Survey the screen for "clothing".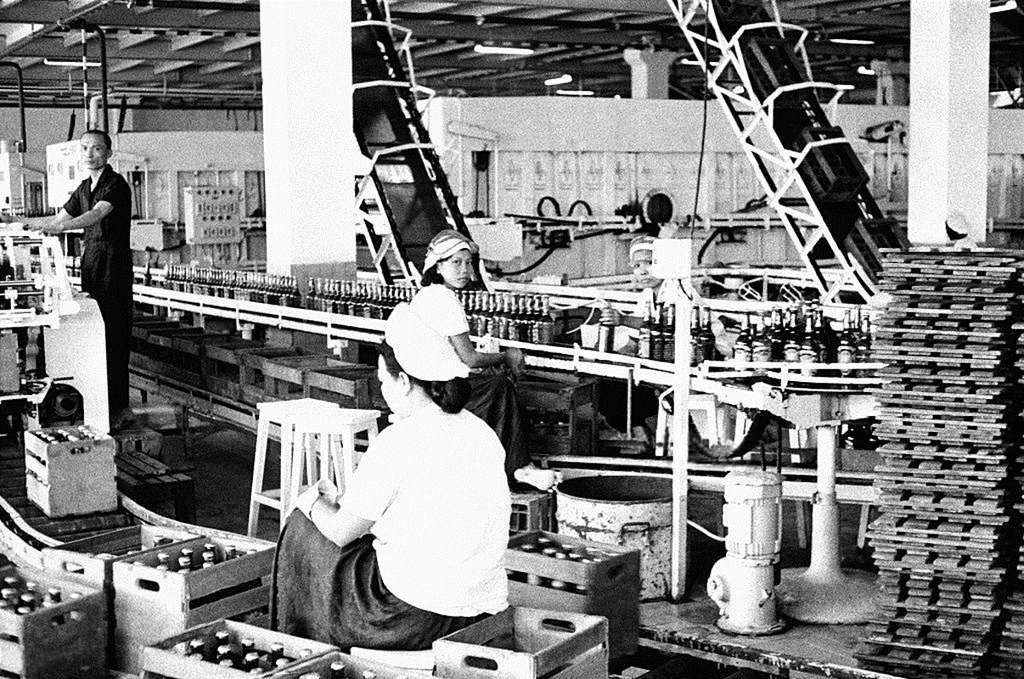
Survey found: box(414, 275, 475, 391).
